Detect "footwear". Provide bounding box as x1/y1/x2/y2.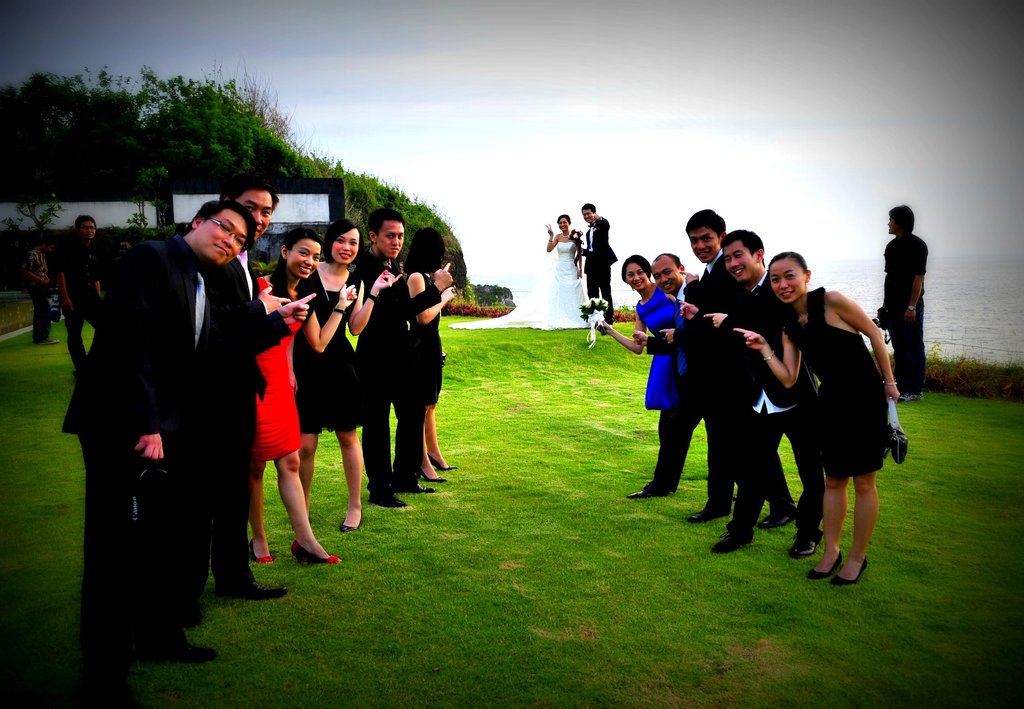
165/642/231/667.
